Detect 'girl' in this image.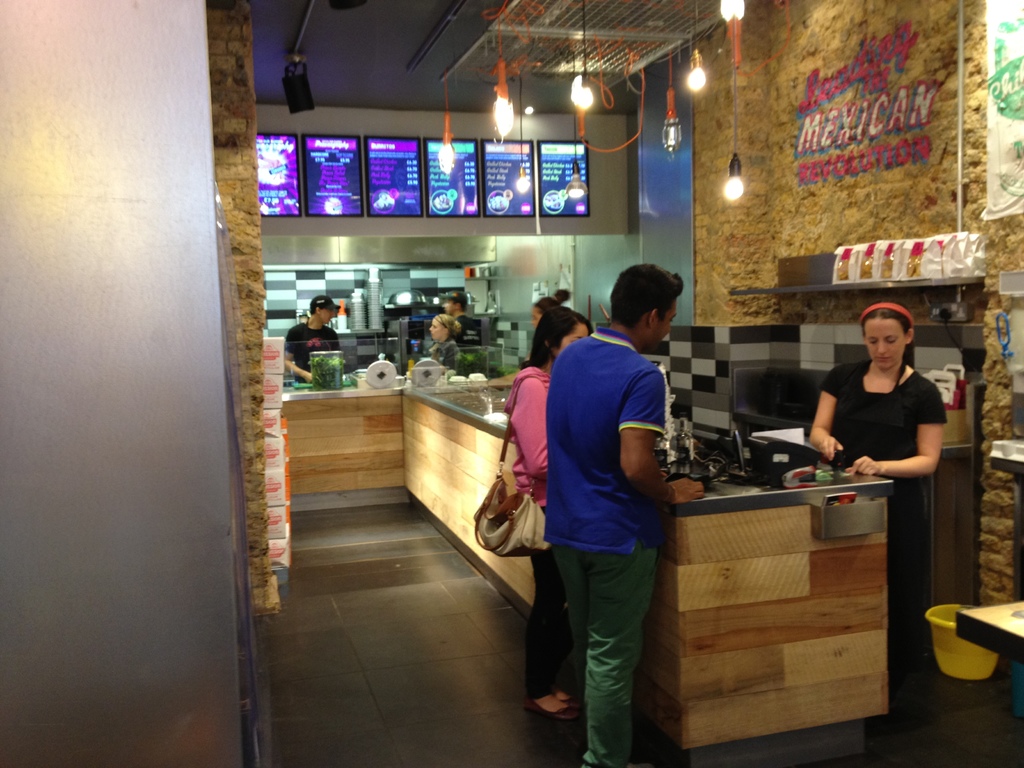
Detection: pyautogui.locateOnScreen(424, 316, 466, 373).
